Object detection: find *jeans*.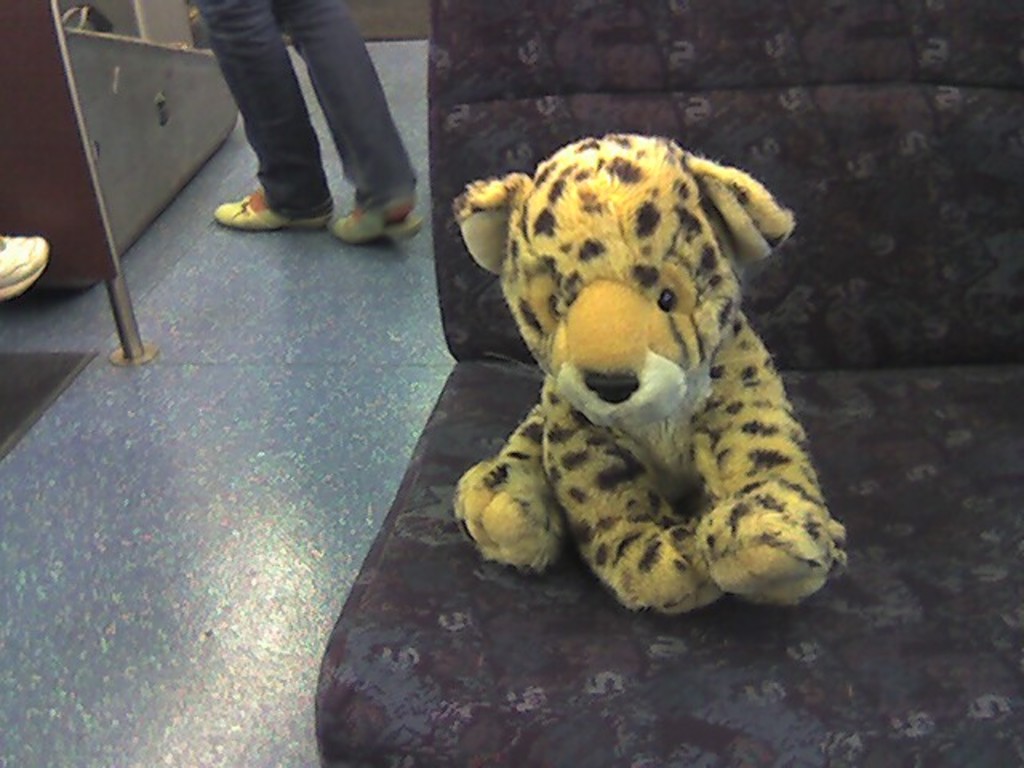
(189, 0, 418, 221).
